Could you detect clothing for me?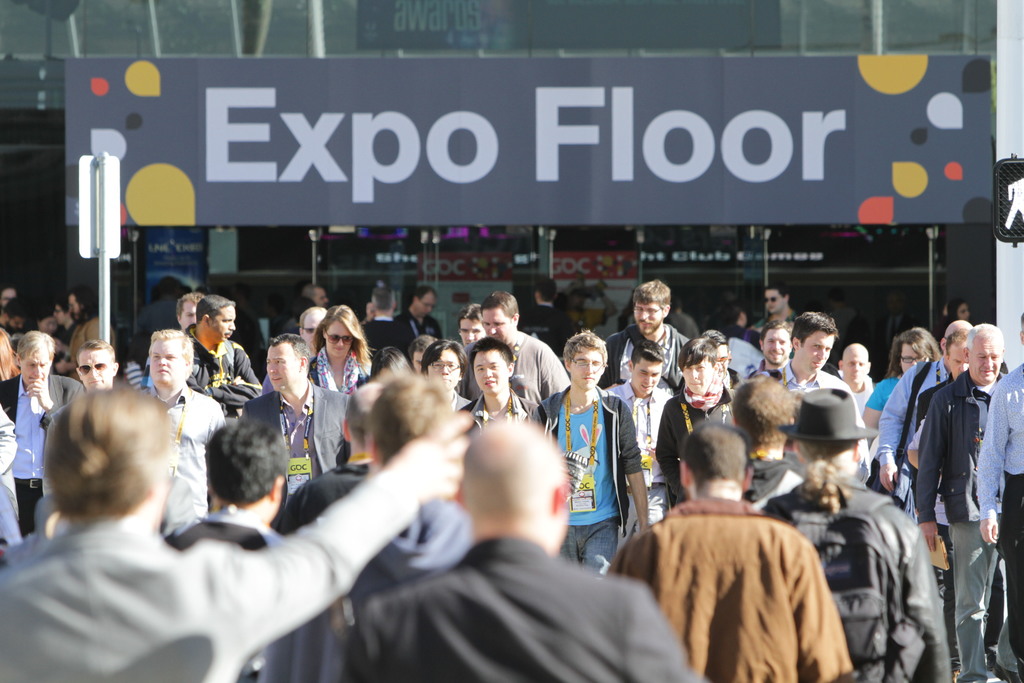
Detection result: left=609, top=379, right=682, bottom=557.
